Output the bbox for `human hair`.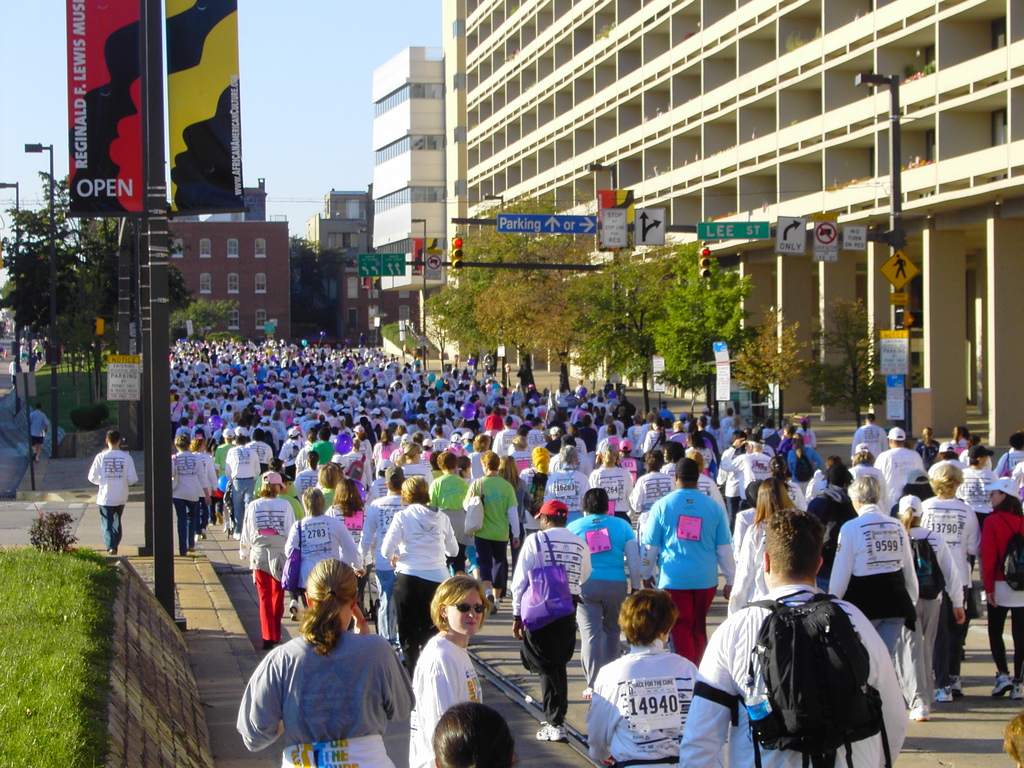
bbox=[335, 481, 361, 519].
